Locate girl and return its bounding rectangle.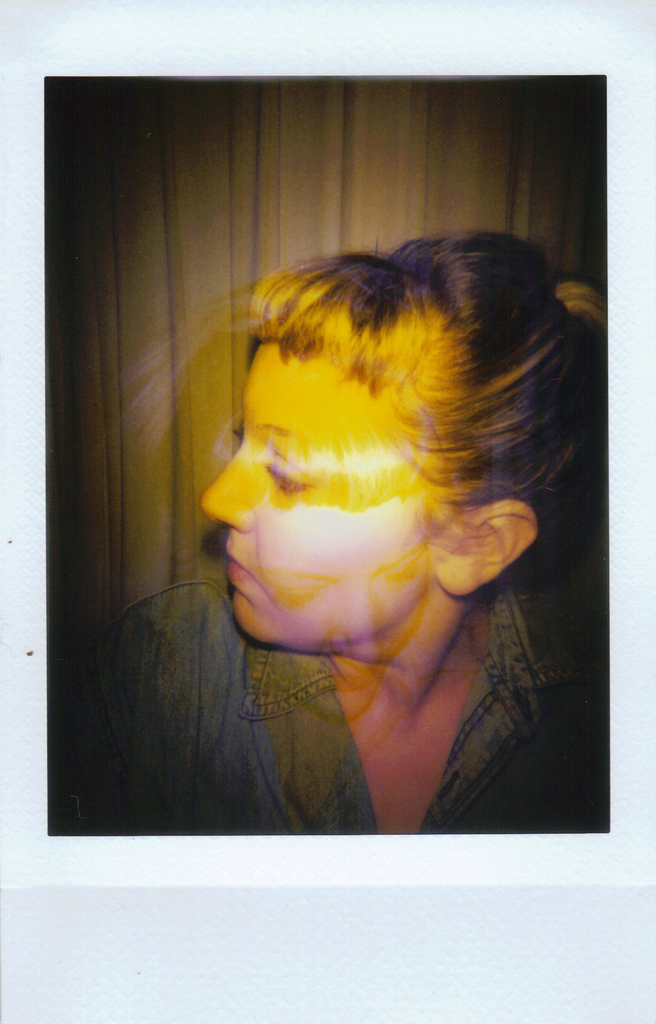
x1=44, y1=224, x2=611, y2=838.
